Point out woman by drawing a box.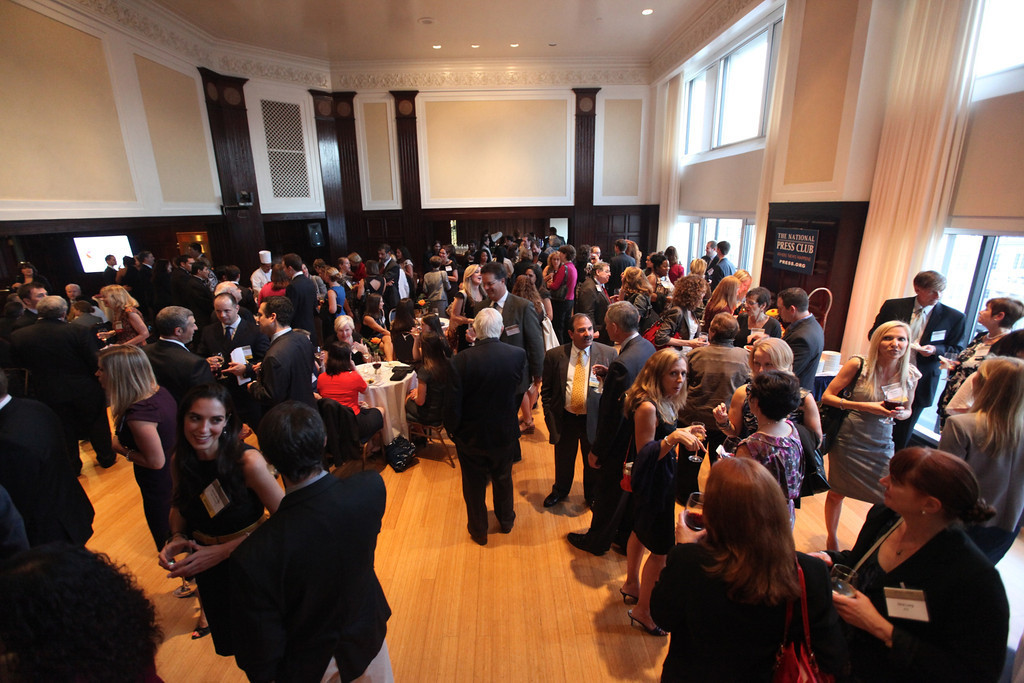
Rect(736, 267, 752, 302).
